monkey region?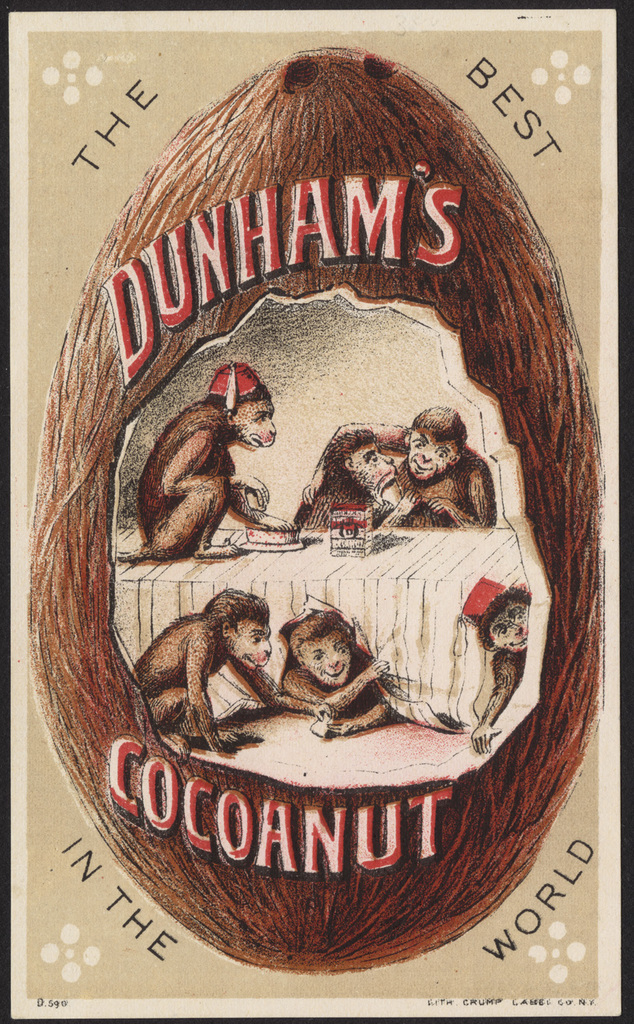
x1=303, y1=405, x2=501, y2=533
